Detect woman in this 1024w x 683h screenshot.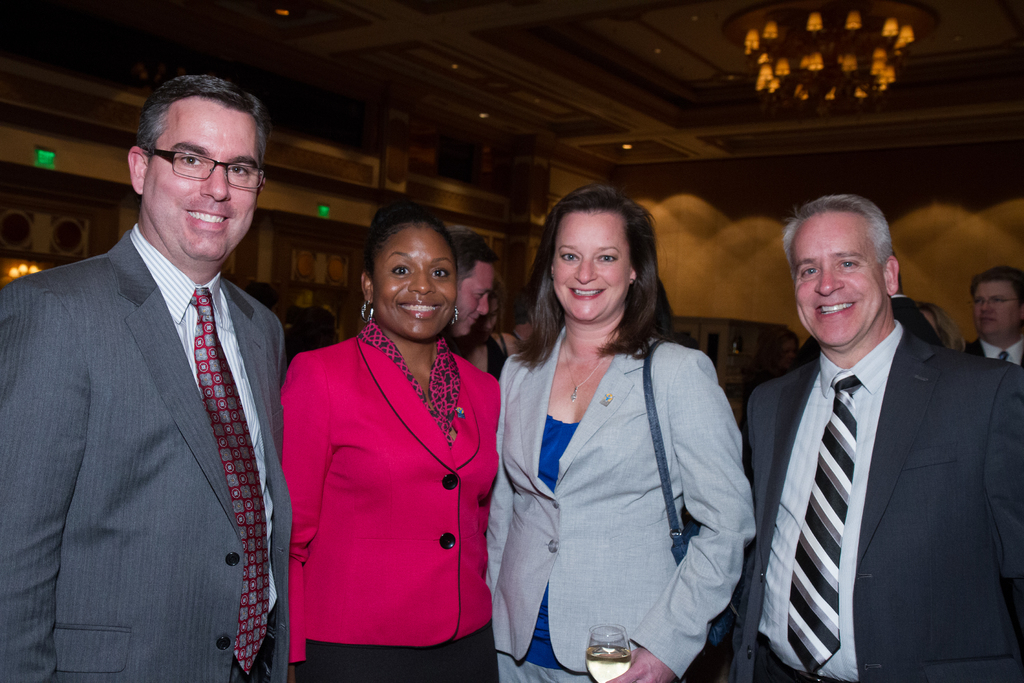
Detection: crop(268, 203, 515, 669).
